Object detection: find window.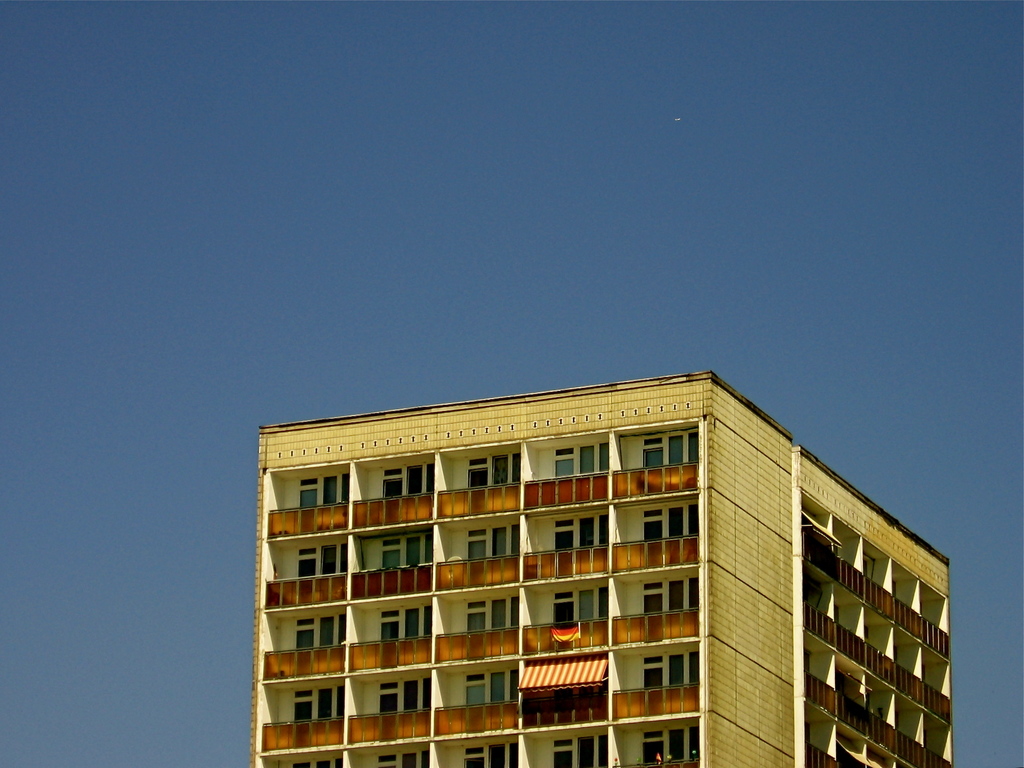
296, 618, 316, 650.
